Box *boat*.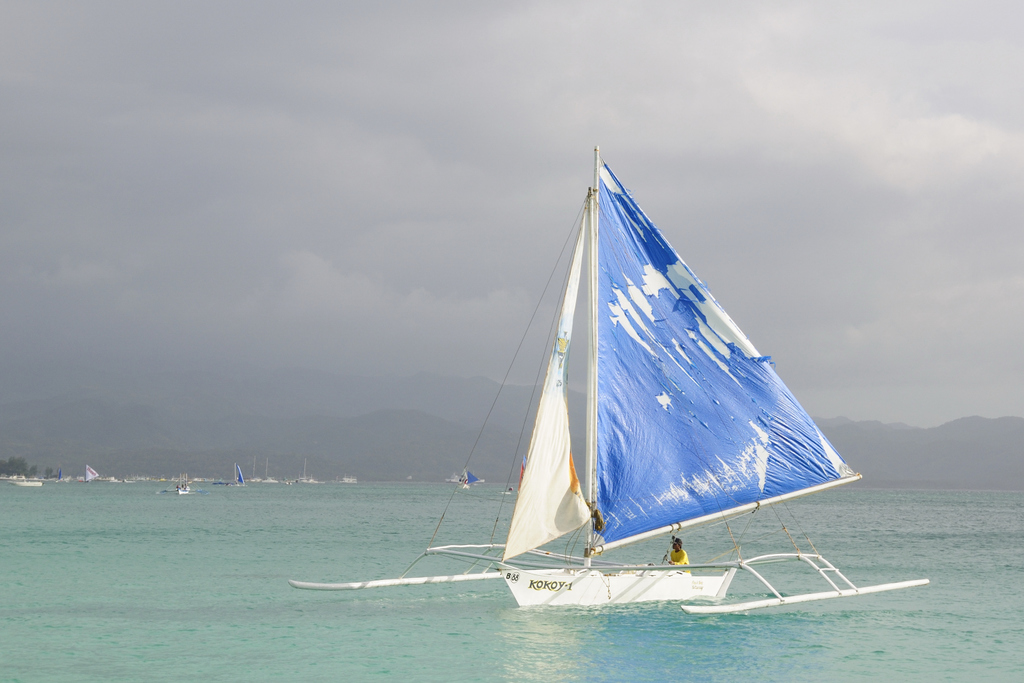
289 457 326 486.
